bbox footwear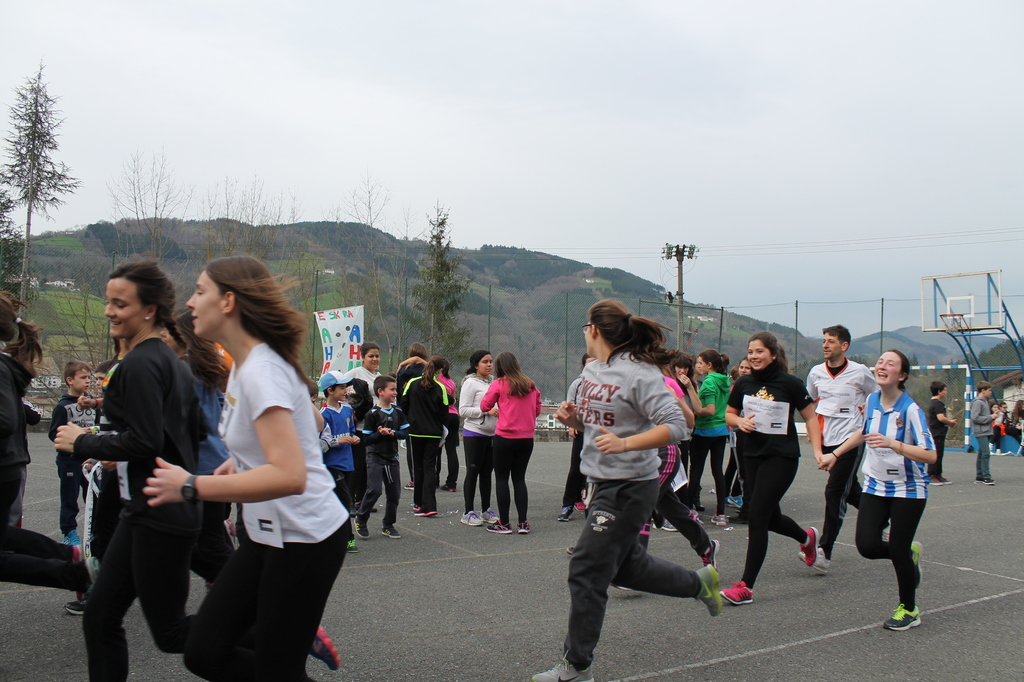
rect(532, 649, 596, 681)
